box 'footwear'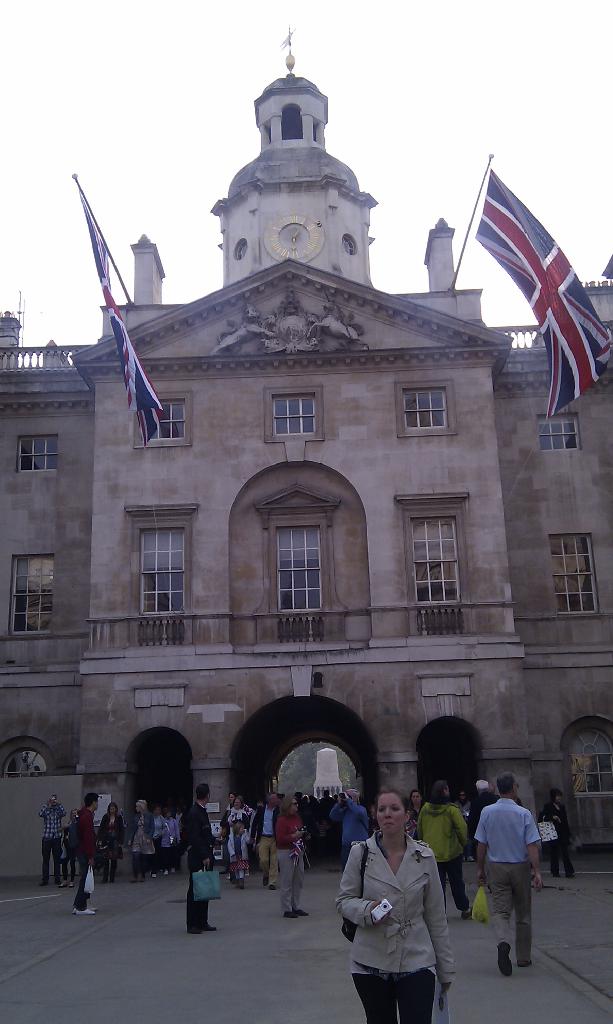
region(163, 868, 170, 876)
